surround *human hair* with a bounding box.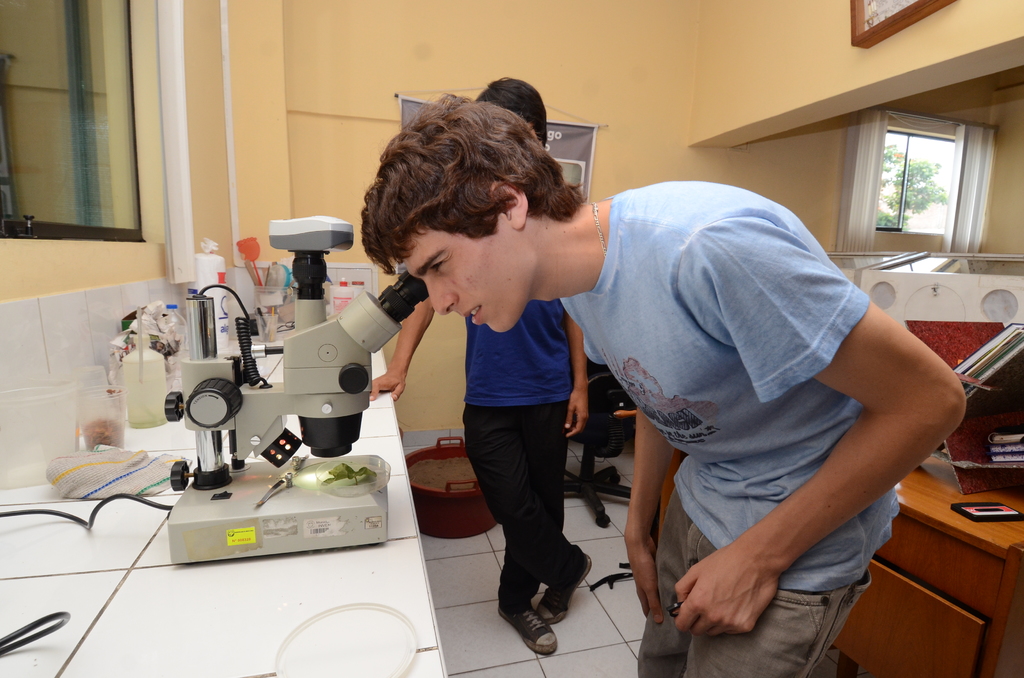
BBox(476, 74, 546, 148).
